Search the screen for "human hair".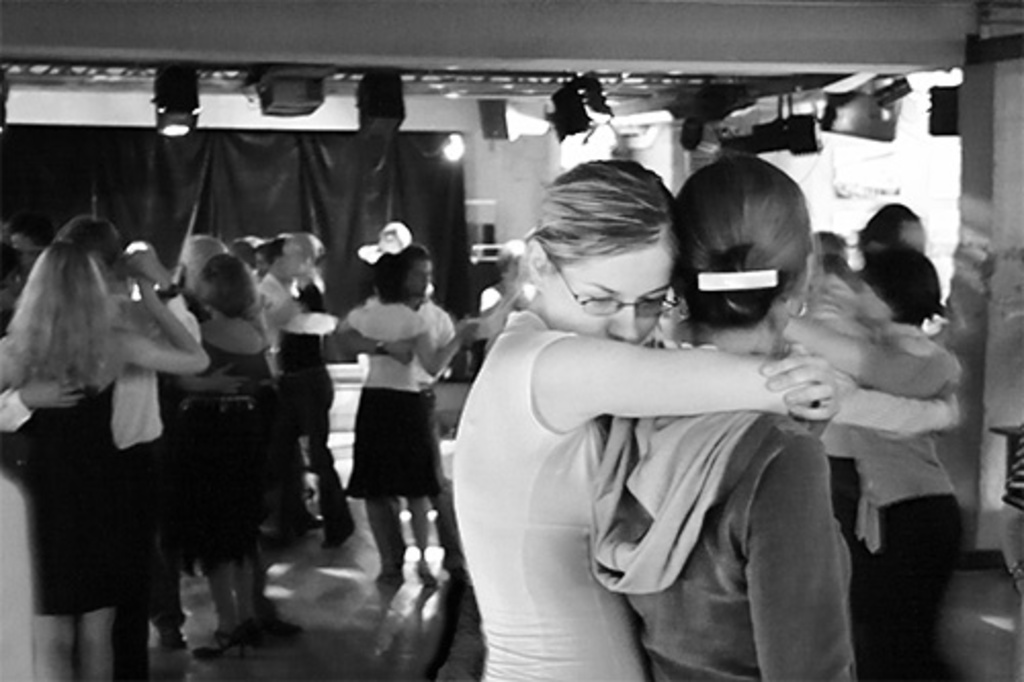
Found at region(369, 252, 414, 303).
